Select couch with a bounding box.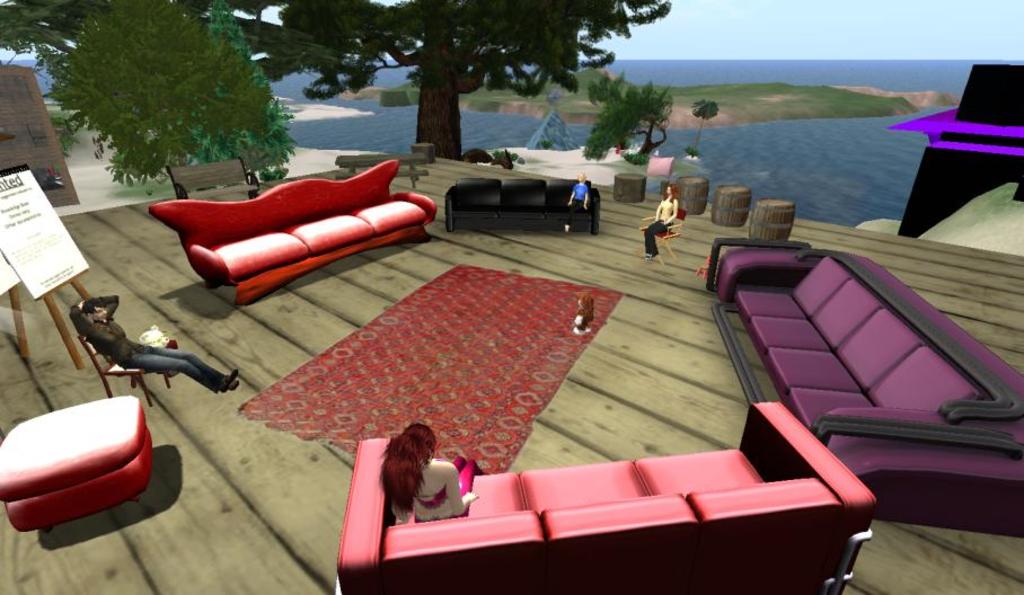
Rect(138, 150, 452, 302).
